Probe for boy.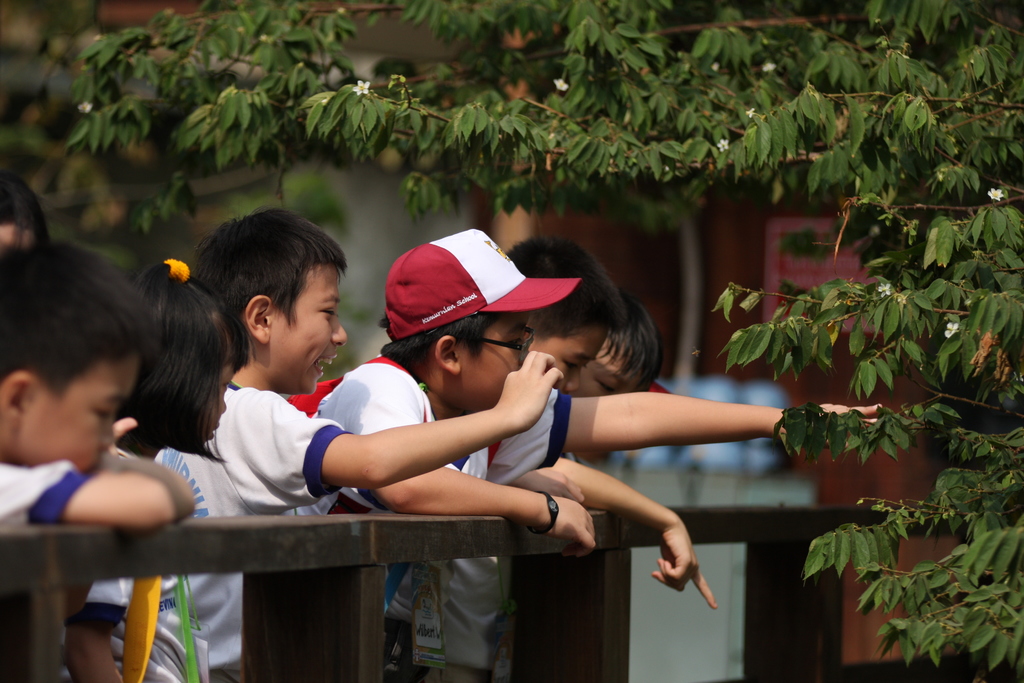
Probe result: bbox=(499, 233, 888, 681).
